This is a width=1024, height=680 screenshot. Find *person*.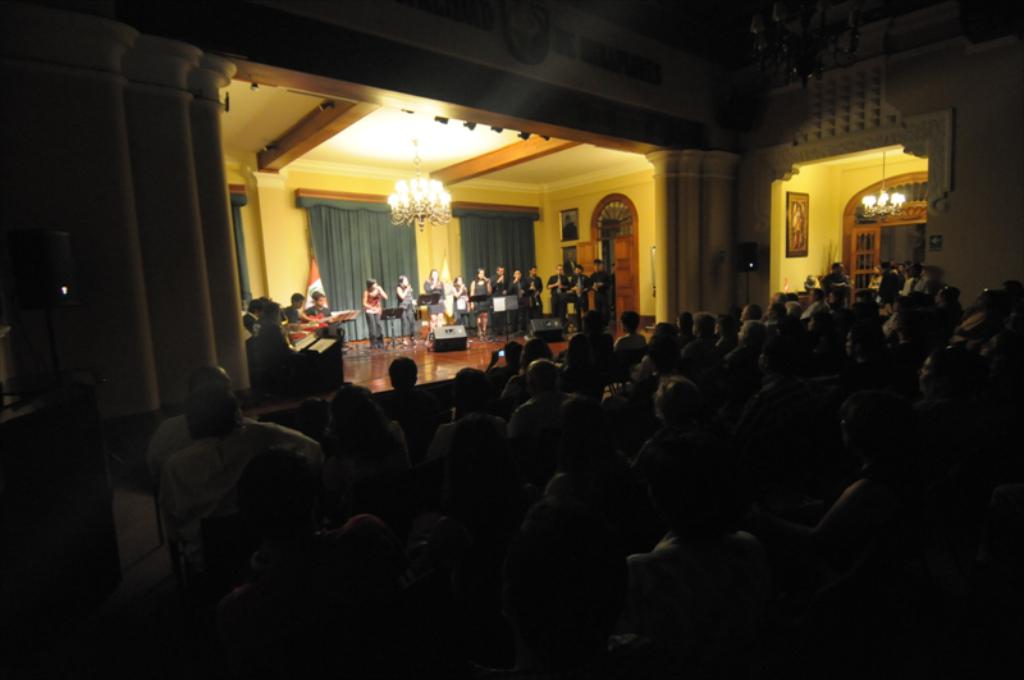
Bounding box: [x1=392, y1=271, x2=420, y2=347].
